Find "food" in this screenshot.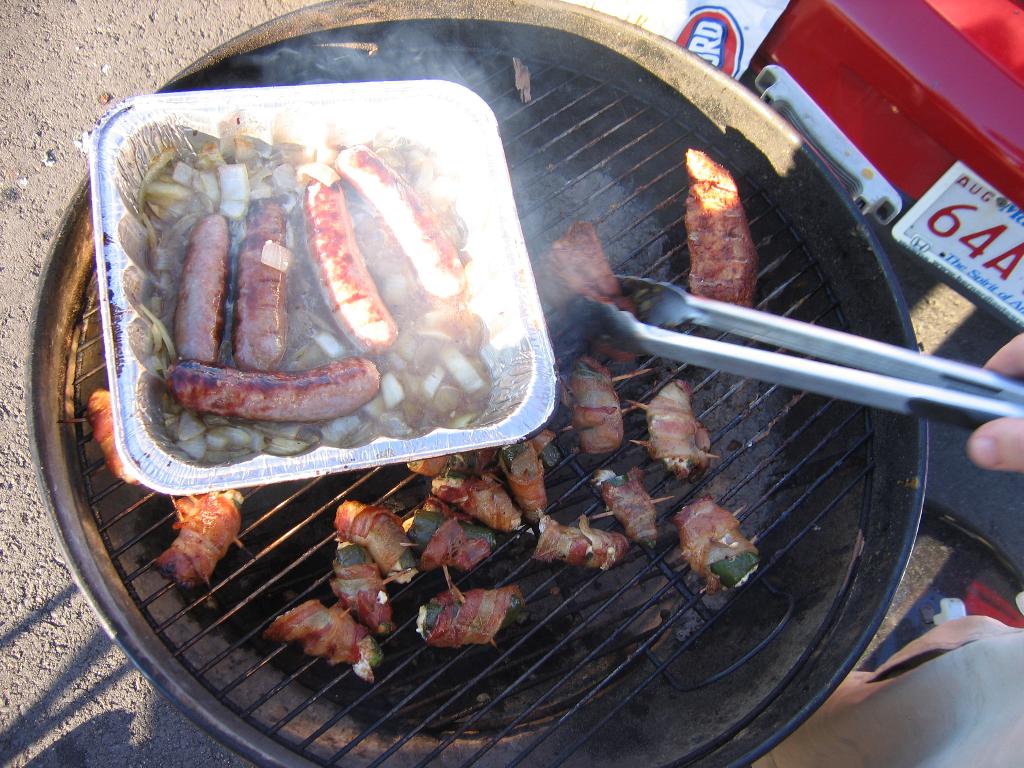
The bounding box for "food" is locate(629, 383, 721, 483).
